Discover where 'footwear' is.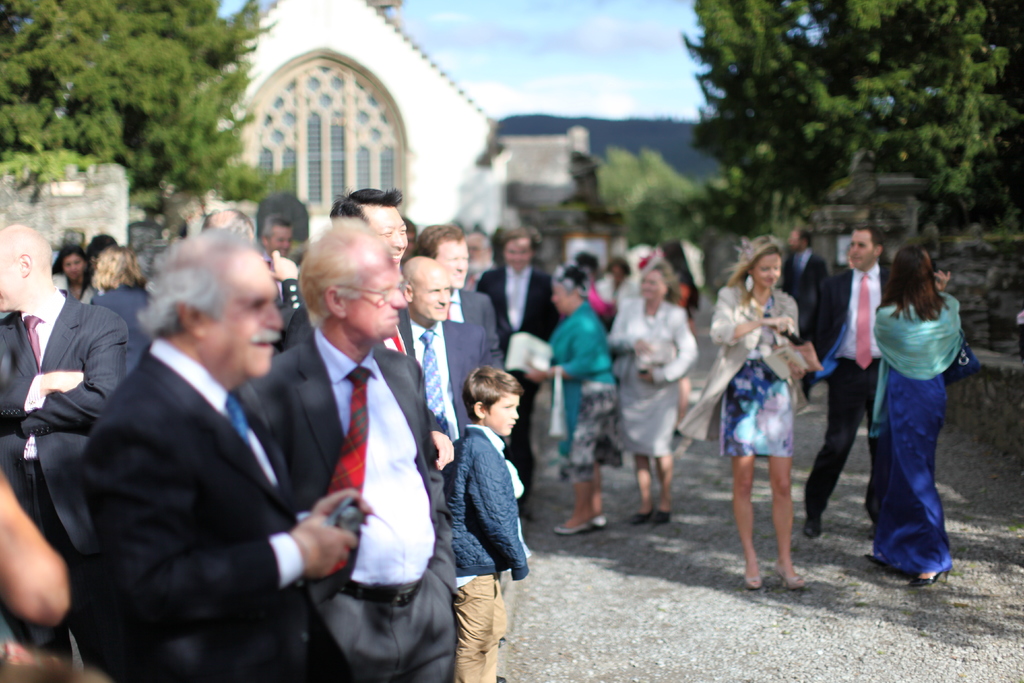
Discovered at rect(769, 567, 808, 588).
